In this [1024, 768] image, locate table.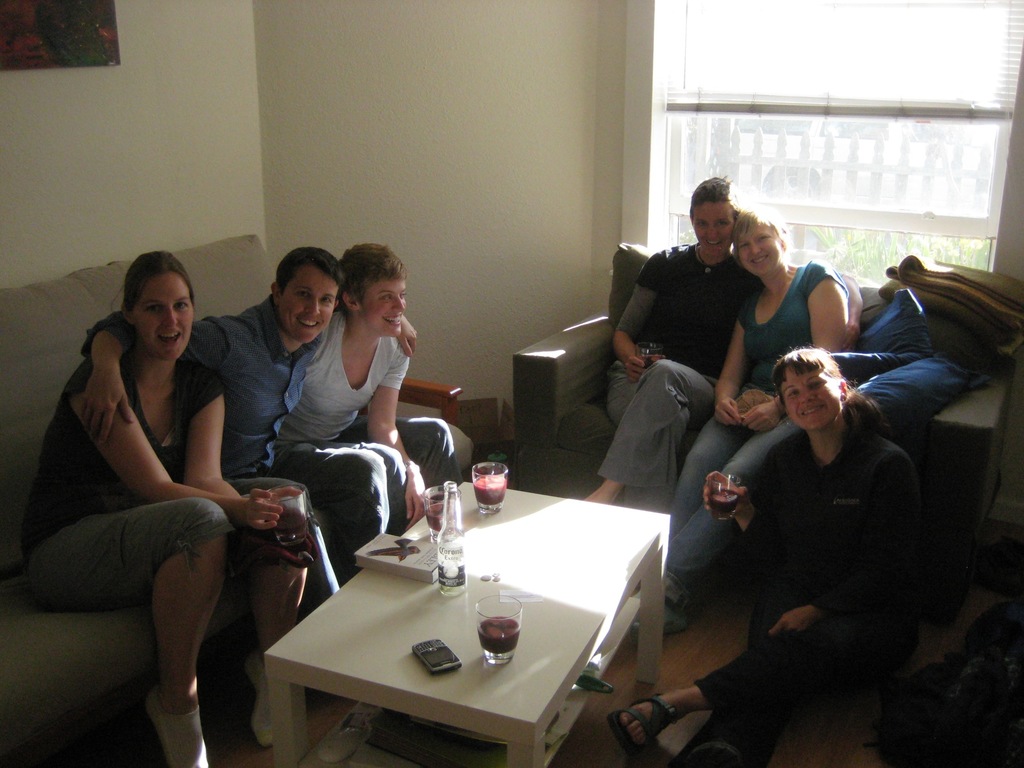
Bounding box: {"x1": 264, "y1": 557, "x2": 607, "y2": 767}.
